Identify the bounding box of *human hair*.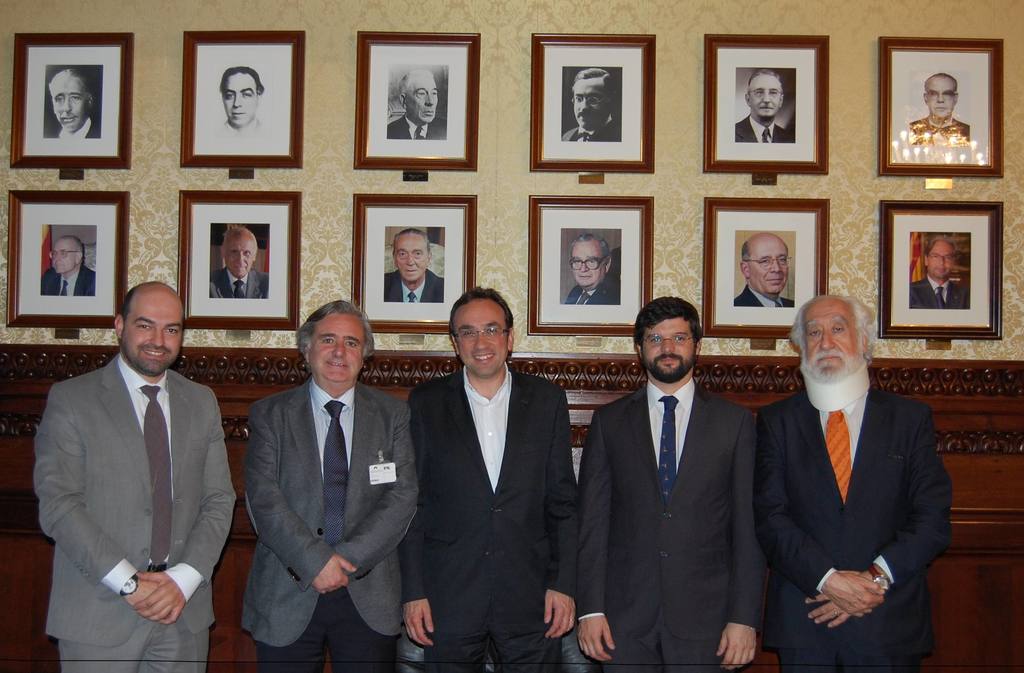
left=399, top=65, right=435, bottom=99.
